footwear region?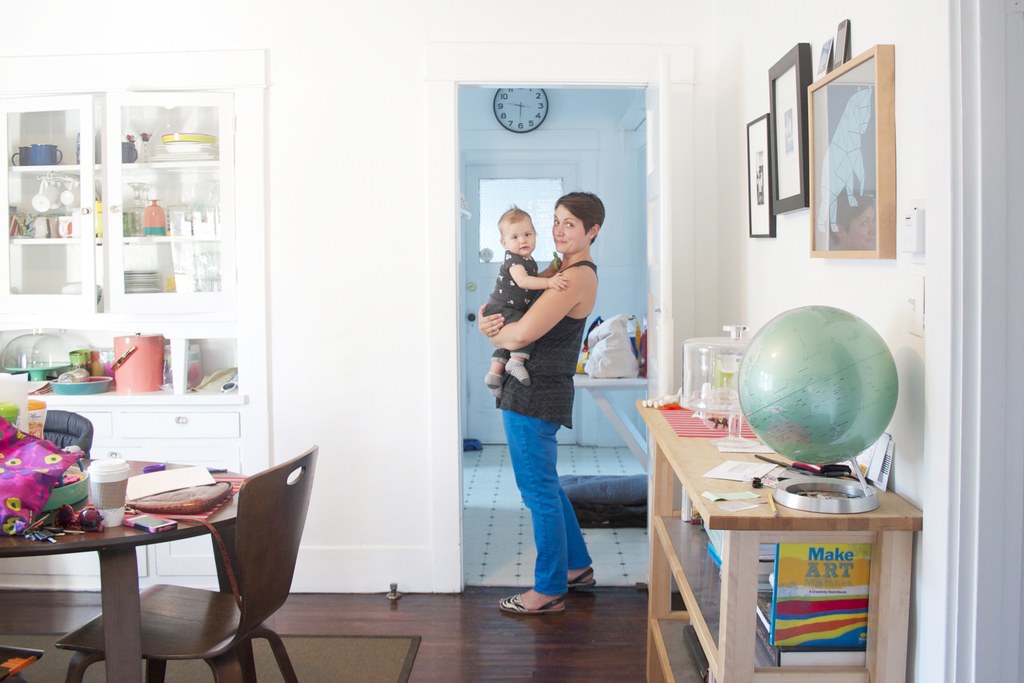
{"left": 565, "top": 567, "right": 598, "bottom": 587}
